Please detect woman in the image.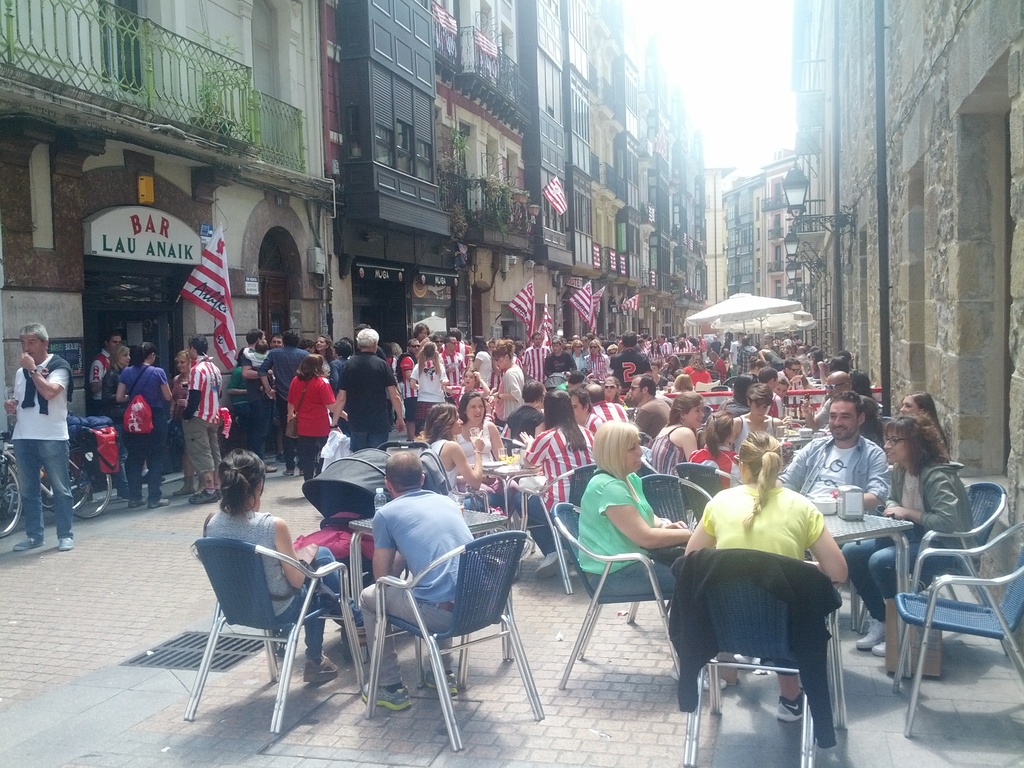
164,350,192,501.
